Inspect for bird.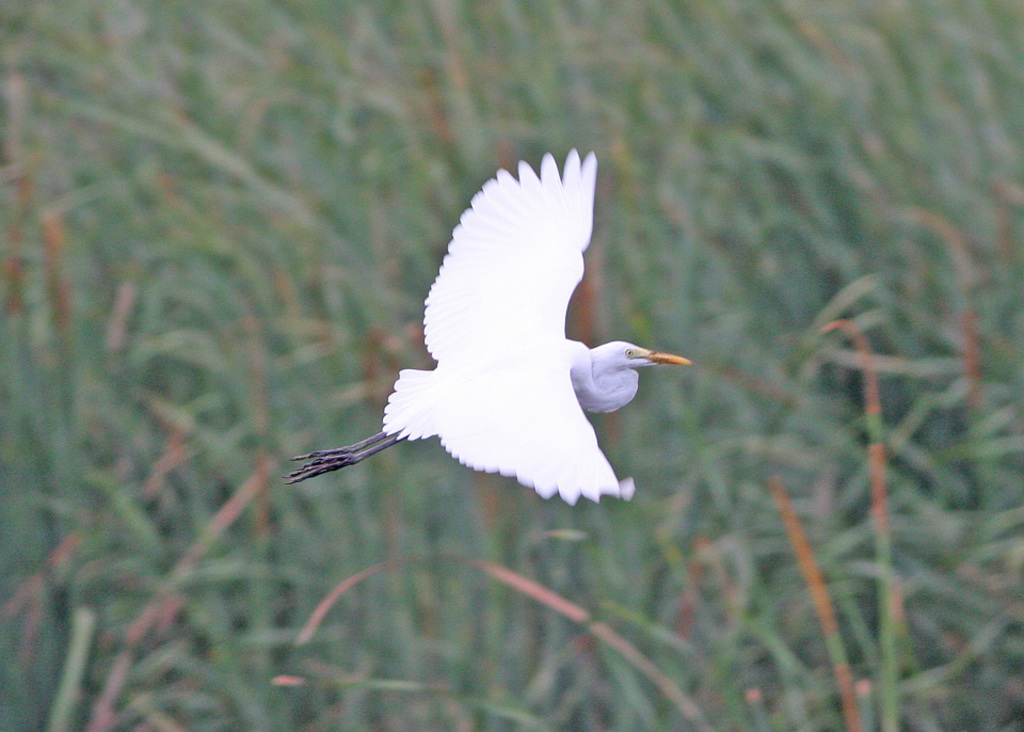
Inspection: [298, 162, 697, 507].
